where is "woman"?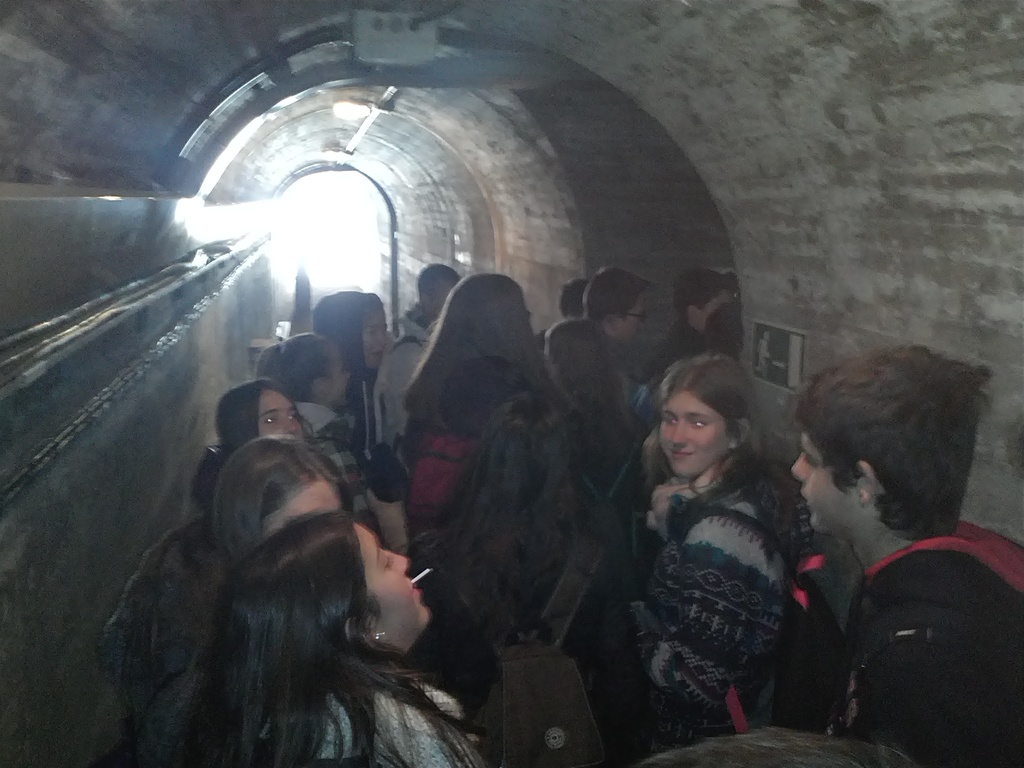
398, 278, 572, 559.
